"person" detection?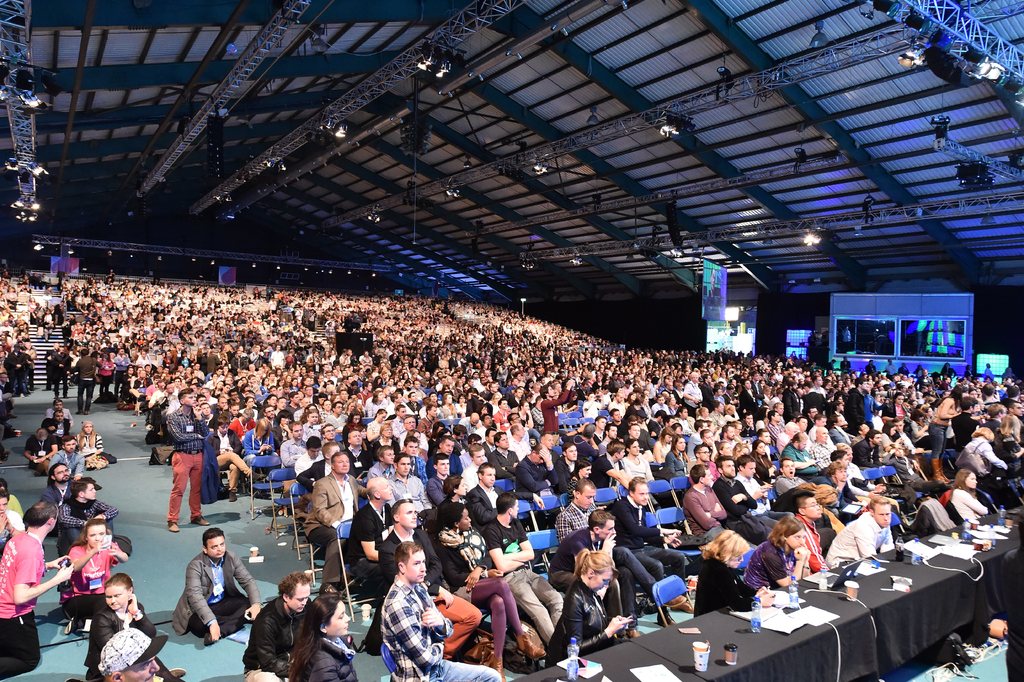
select_region(243, 571, 314, 681)
